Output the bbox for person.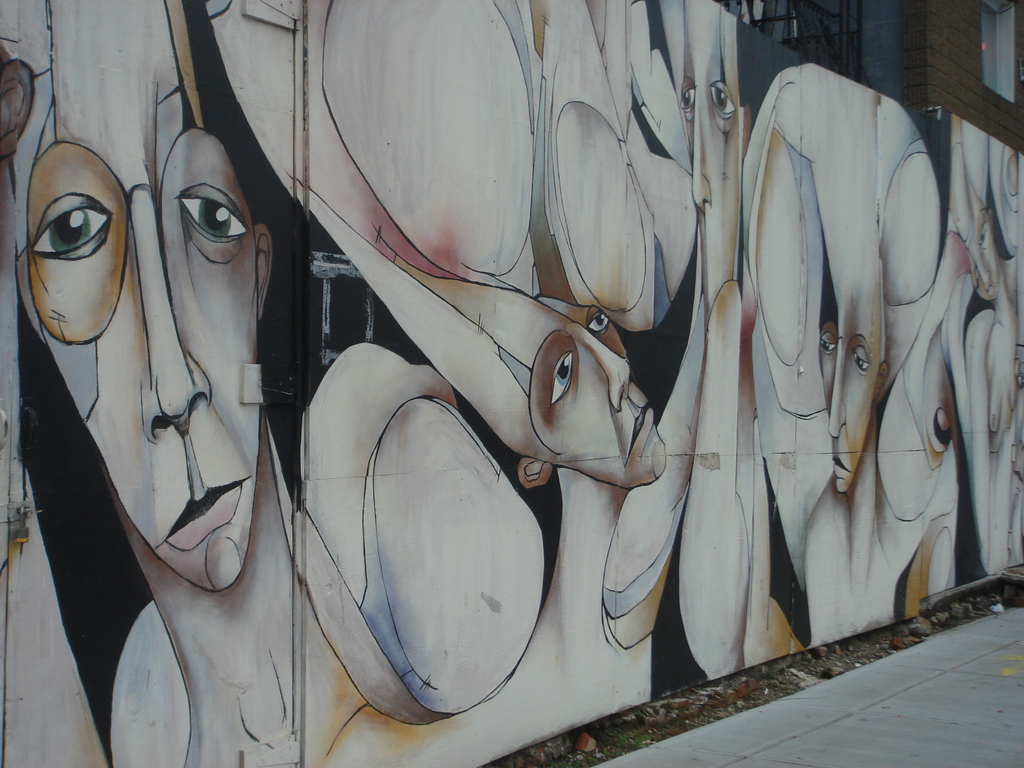
<region>5, 0, 299, 756</region>.
